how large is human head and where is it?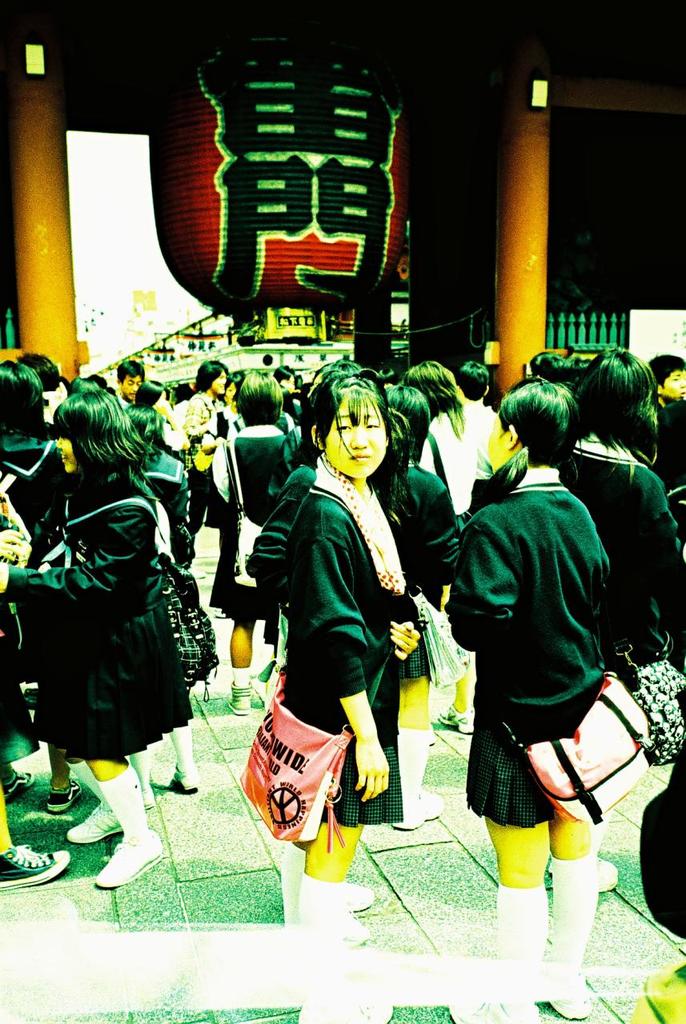
Bounding box: [118, 404, 164, 448].
